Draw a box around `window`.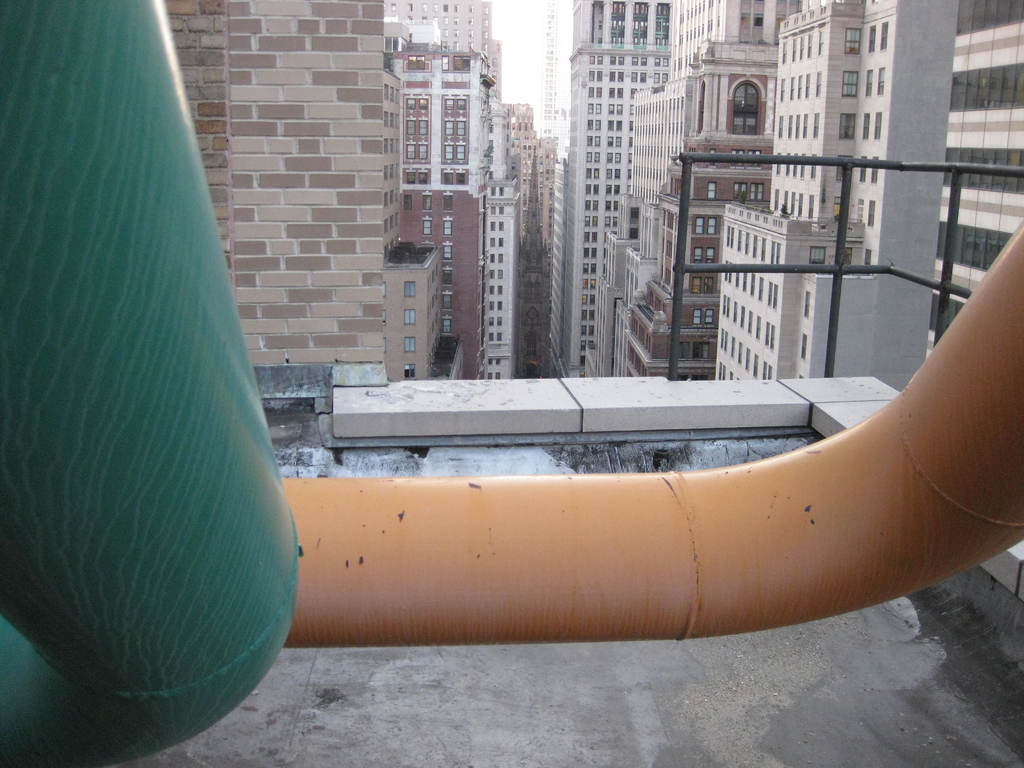
bbox(845, 27, 858, 54).
